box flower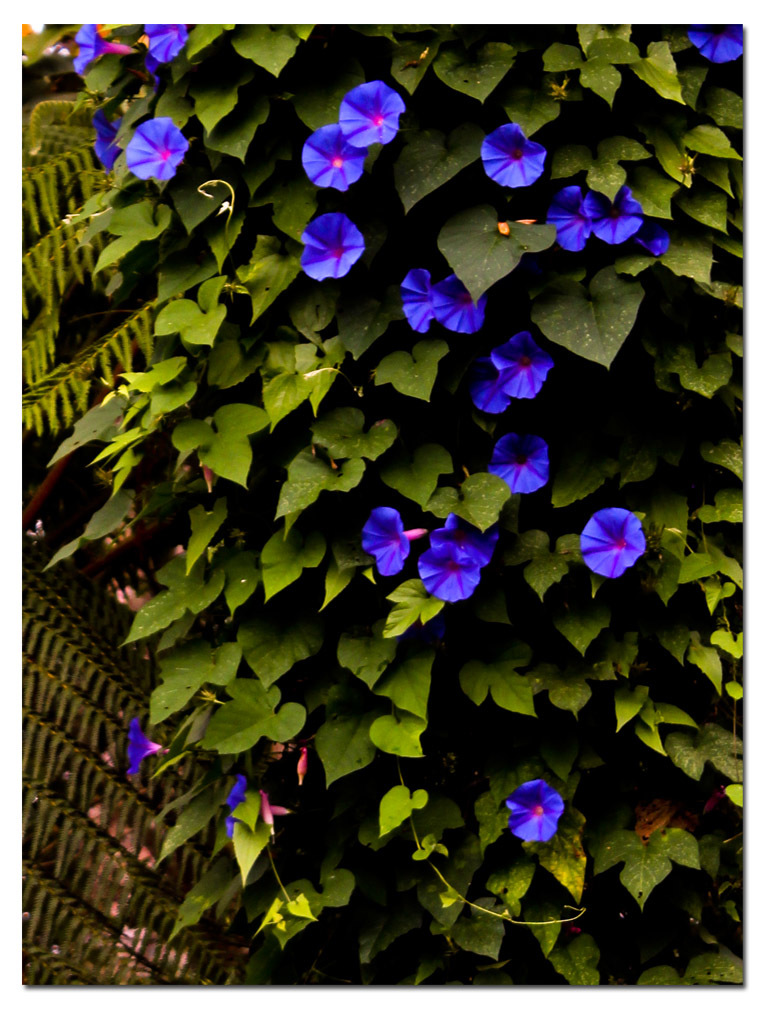
(579,508,648,583)
